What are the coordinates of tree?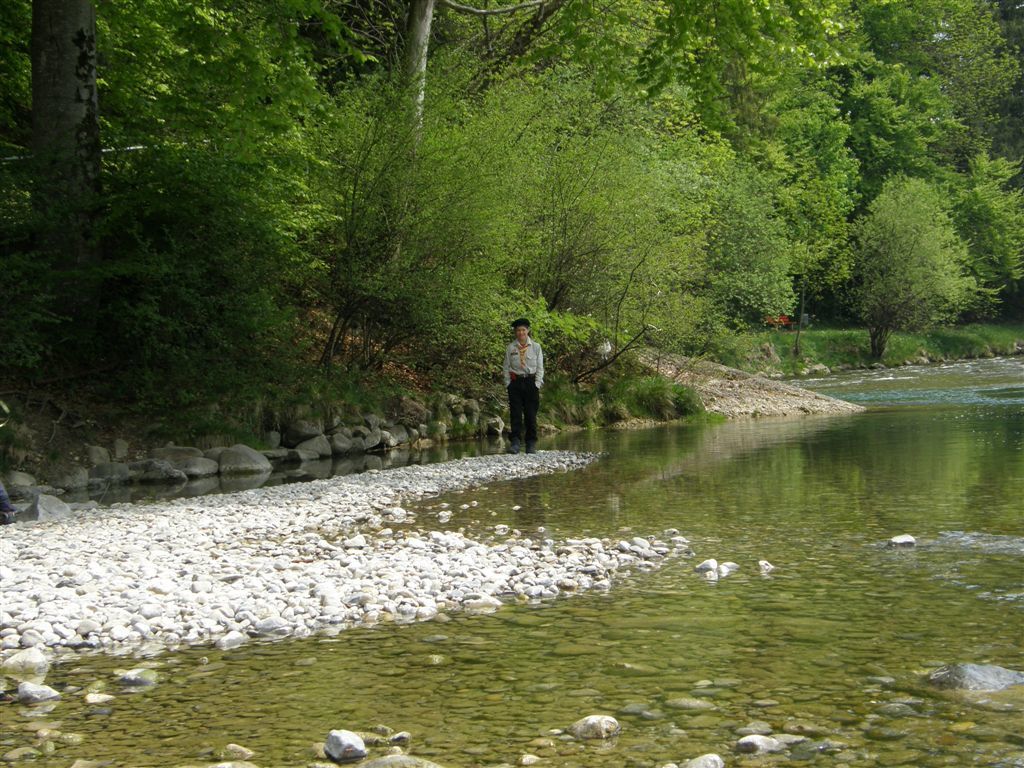
(x1=383, y1=0, x2=545, y2=384).
